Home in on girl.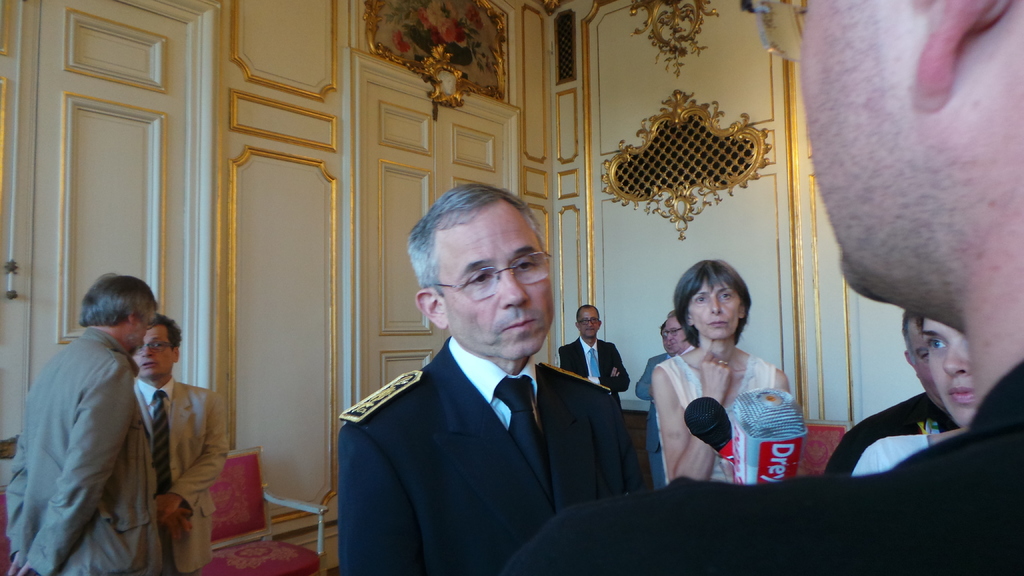
Homed in at {"x1": 851, "y1": 319, "x2": 977, "y2": 476}.
